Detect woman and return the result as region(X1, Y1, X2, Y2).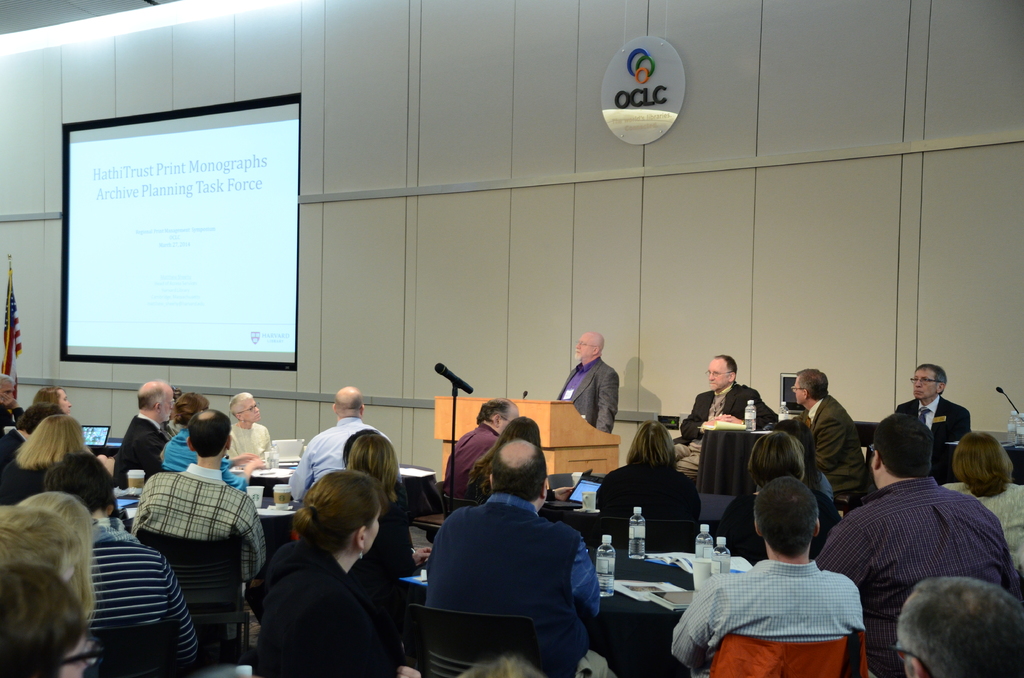
region(339, 433, 430, 585).
